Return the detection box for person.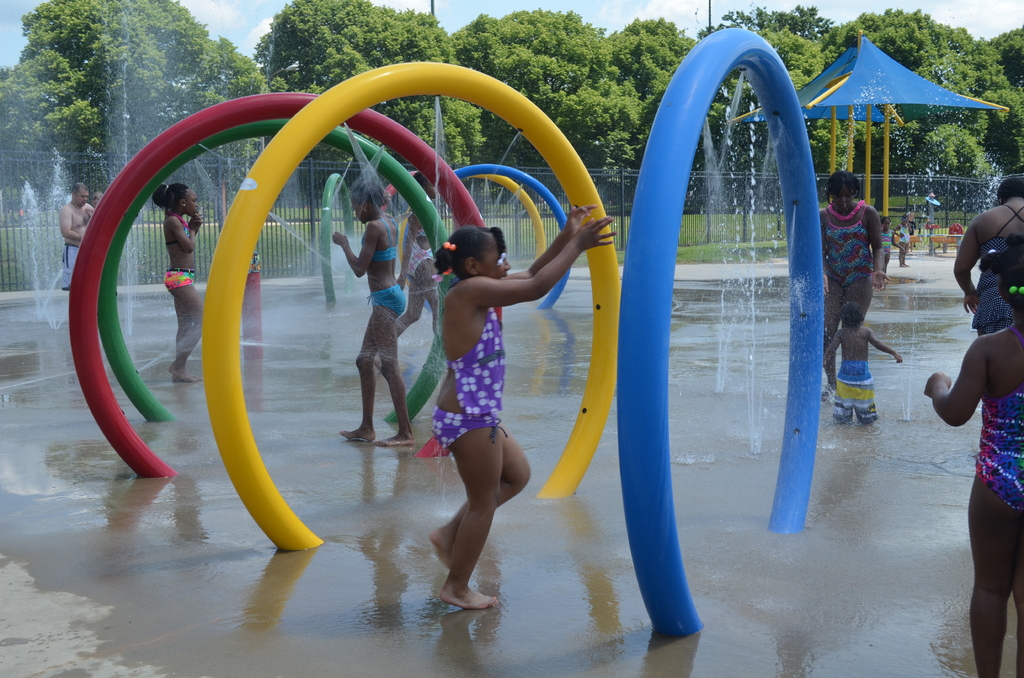
[84,195,104,217].
